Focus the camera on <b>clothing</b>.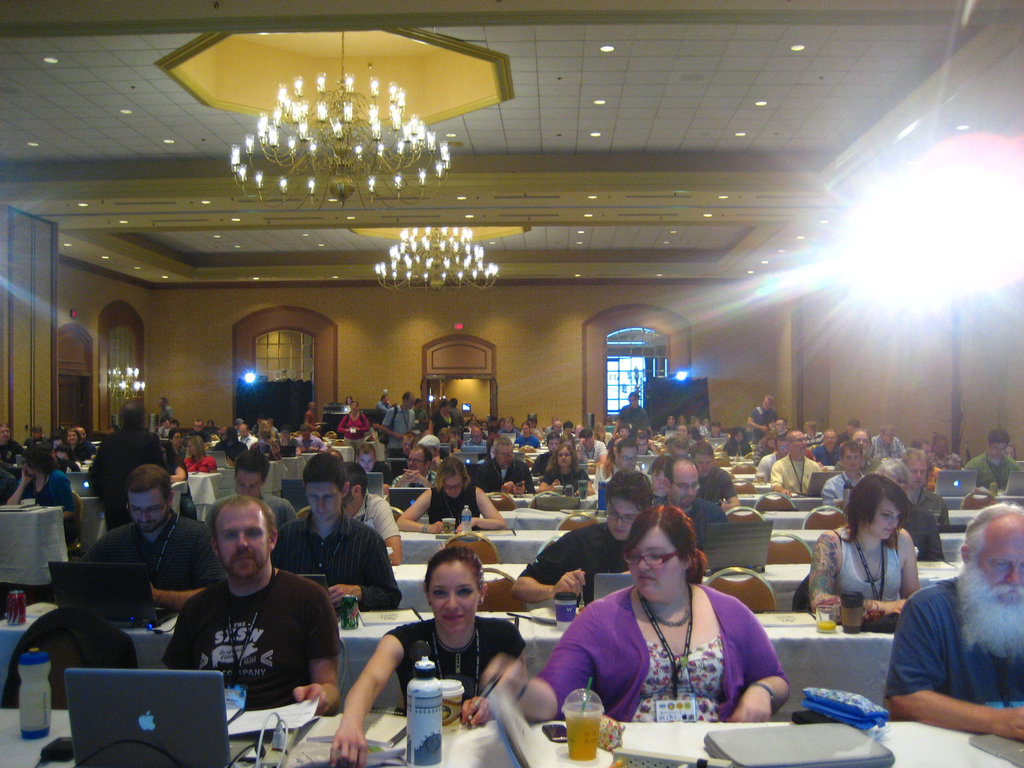
Focus region: box=[523, 518, 632, 584].
